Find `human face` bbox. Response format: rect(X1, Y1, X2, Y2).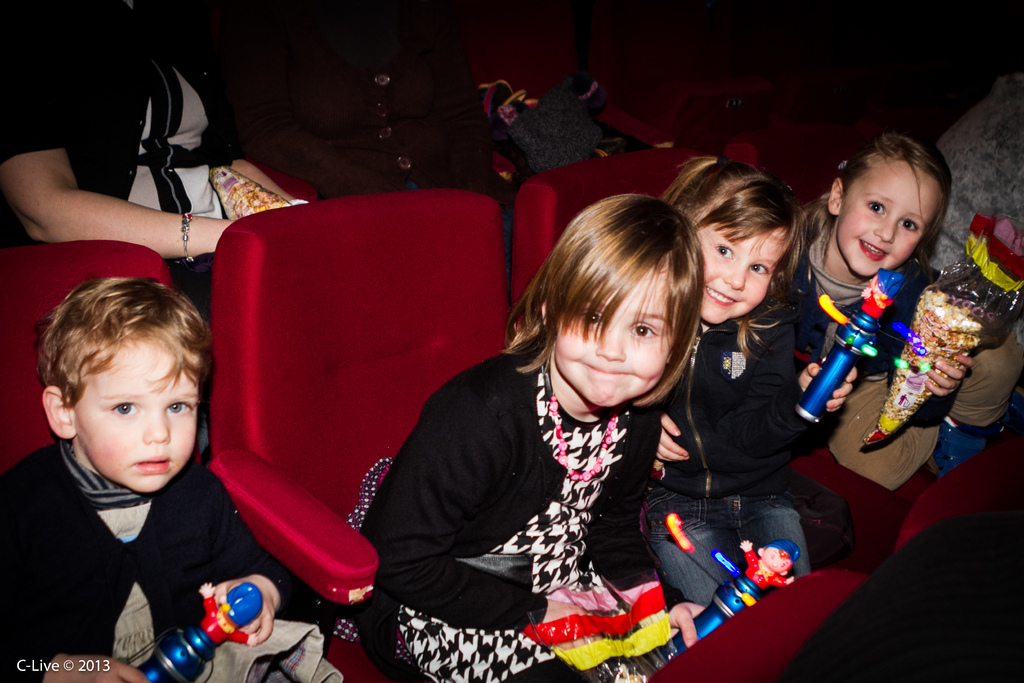
rect(698, 226, 788, 318).
